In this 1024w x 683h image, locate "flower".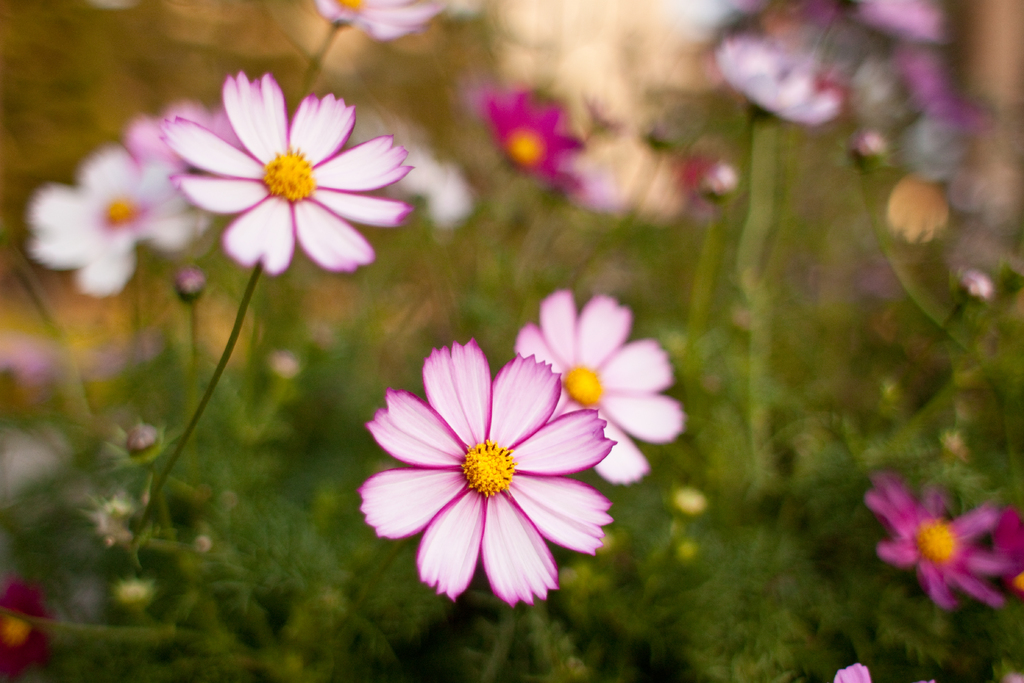
Bounding box: x1=351 y1=325 x2=627 y2=610.
